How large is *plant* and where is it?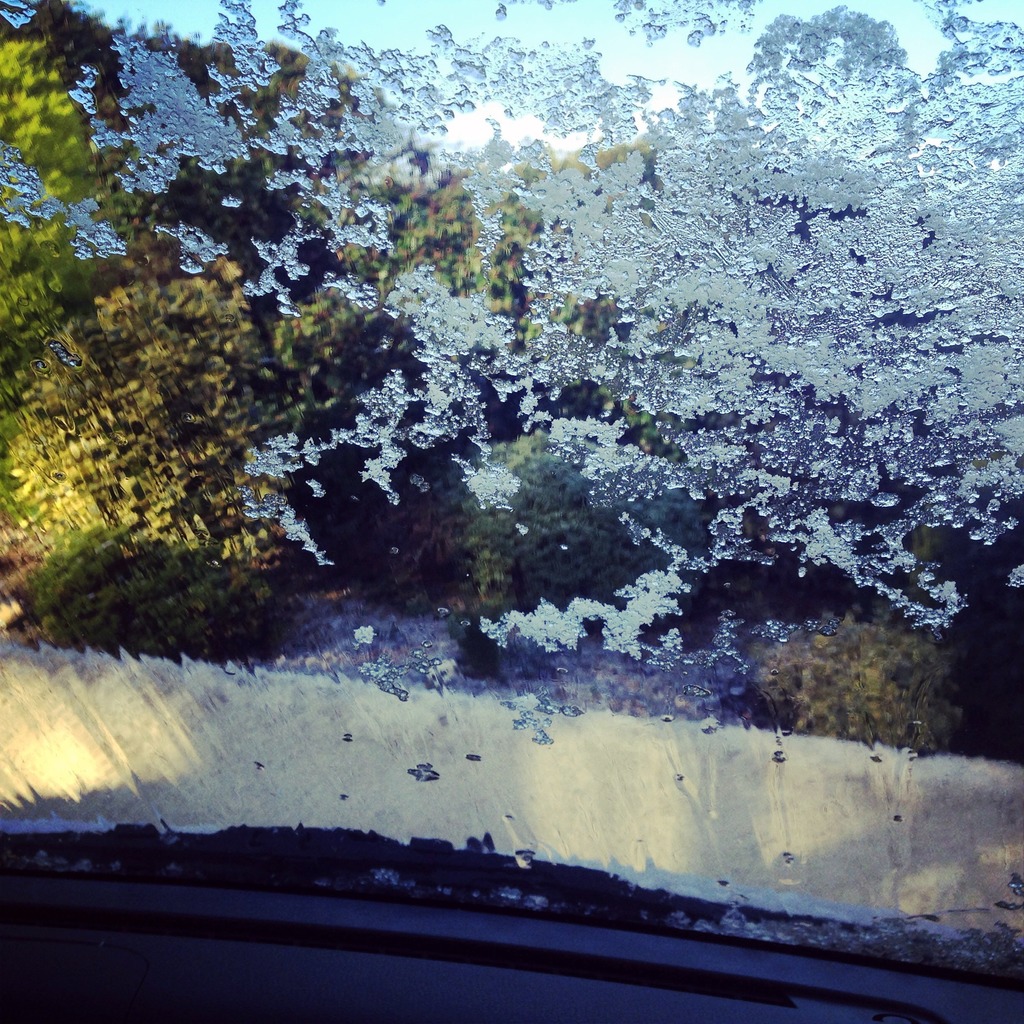
Bounding box: 741, 624, 963, 746.
